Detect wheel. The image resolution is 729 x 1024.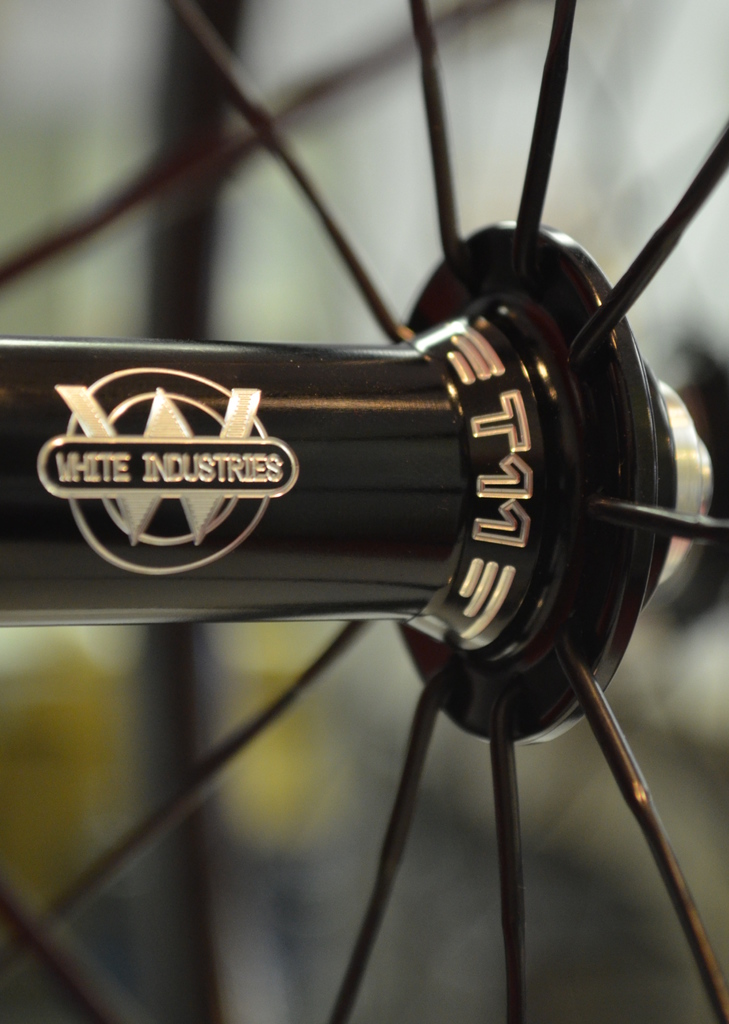
(x1=0, y1=3, x2=728, y2=1023).
